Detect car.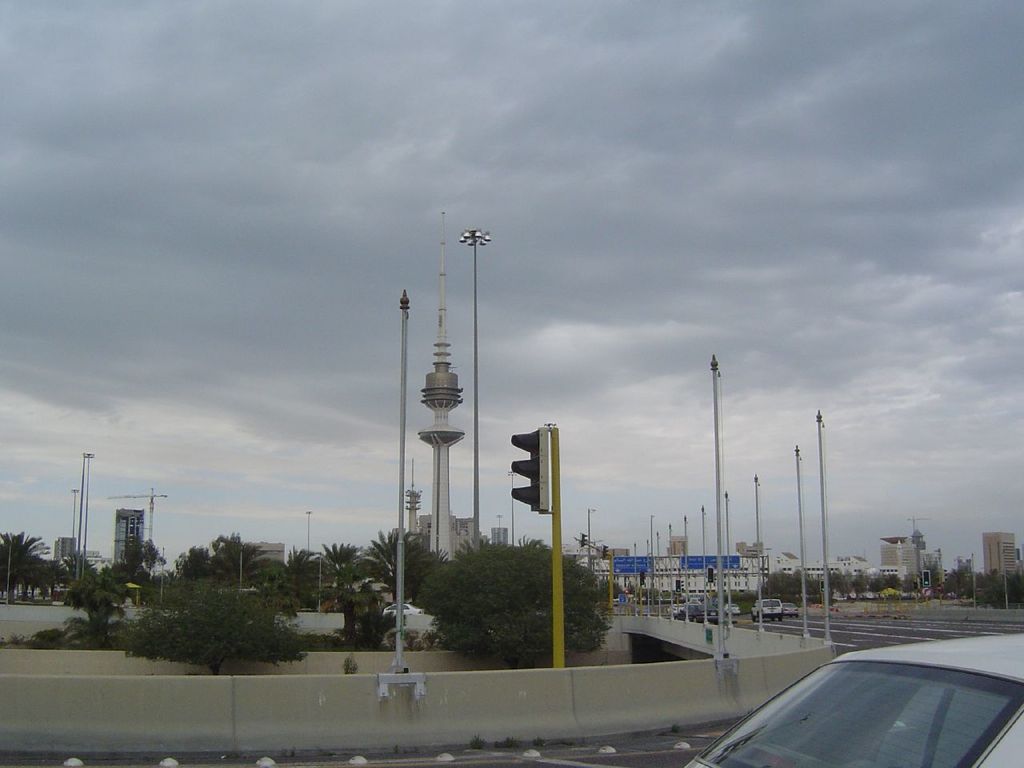
Detected at Rect(746, 596, 783, 624).
